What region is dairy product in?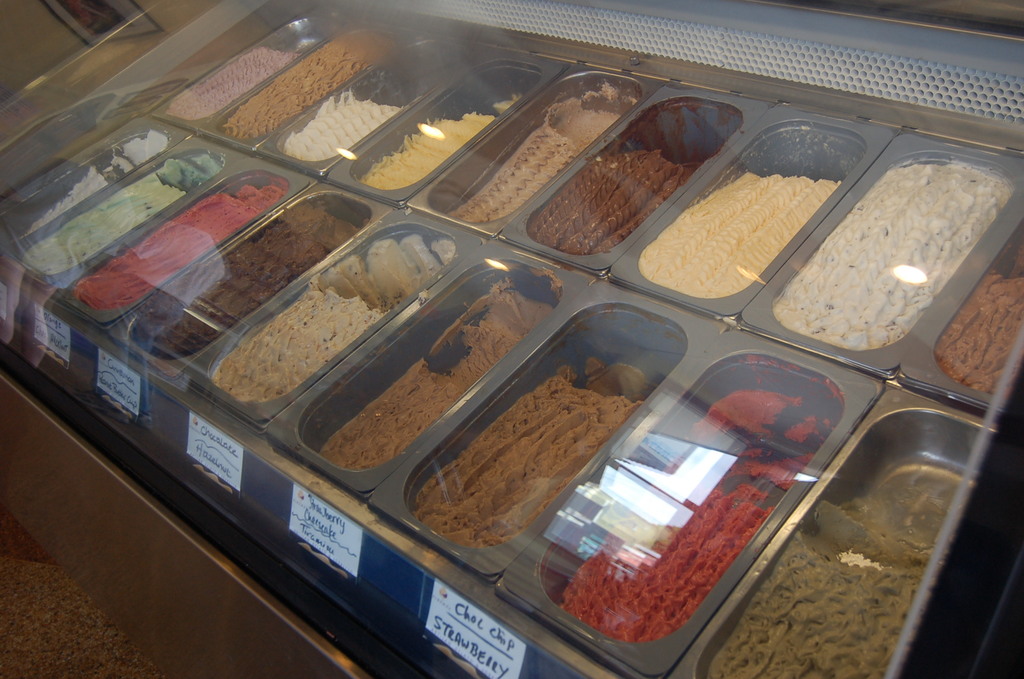
Rect(934, 271, 1023, 388).
